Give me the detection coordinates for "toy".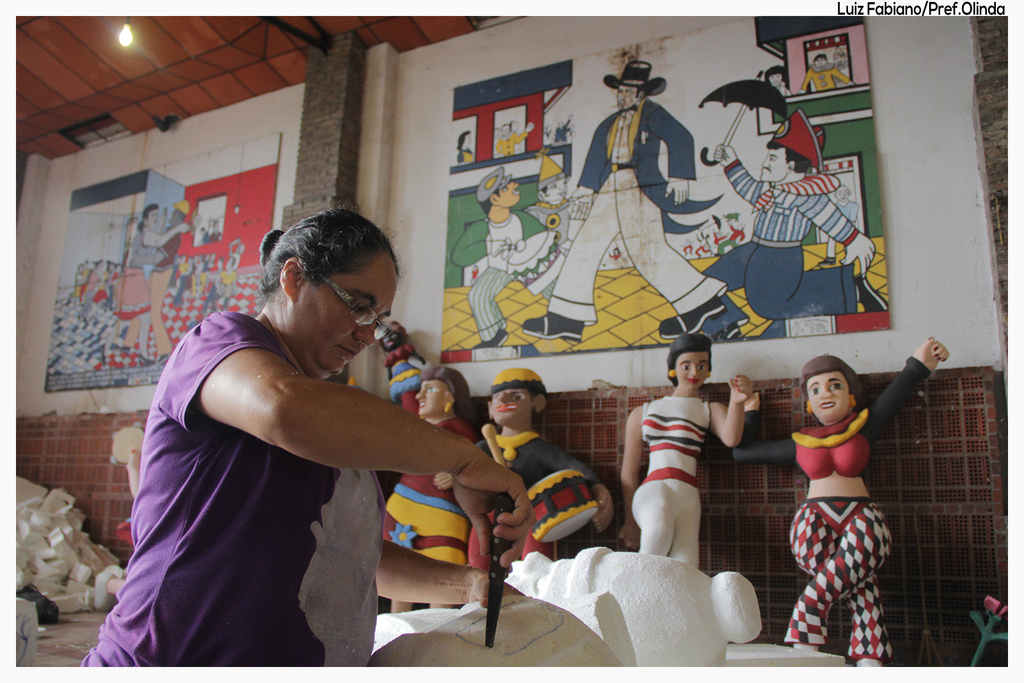
<region>343, 300, 493, 629</region>.
